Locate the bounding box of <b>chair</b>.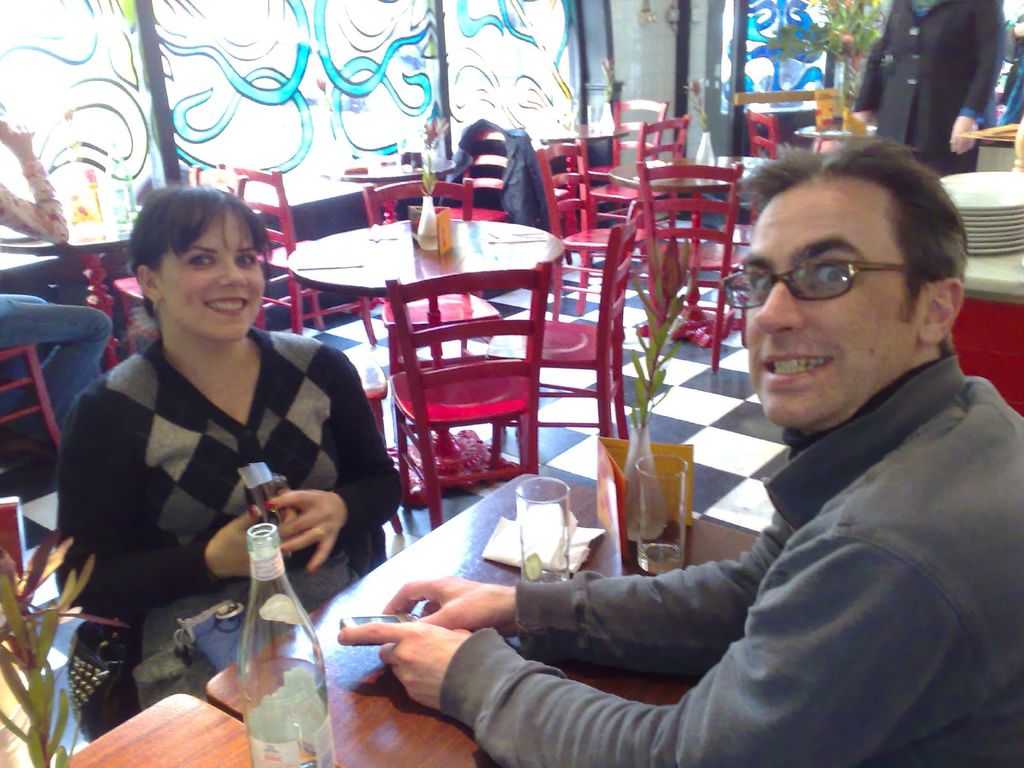
Bounding box: left=643, top=155, right=746, bottom=356.
